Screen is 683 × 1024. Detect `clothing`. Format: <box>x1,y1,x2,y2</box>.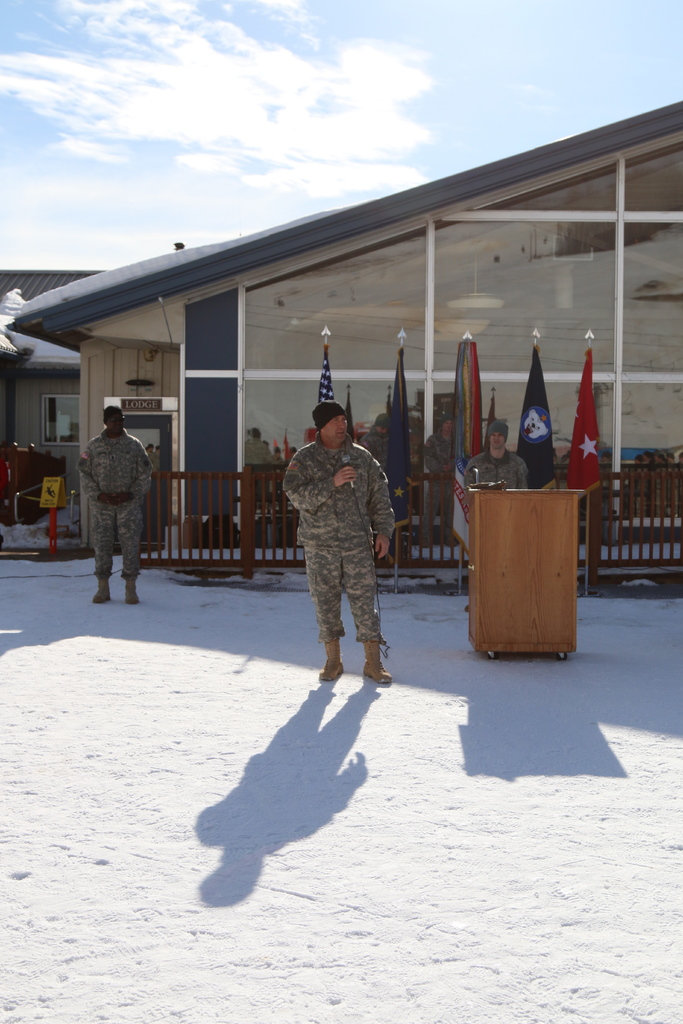
<box>74,430,155,580</box>.
